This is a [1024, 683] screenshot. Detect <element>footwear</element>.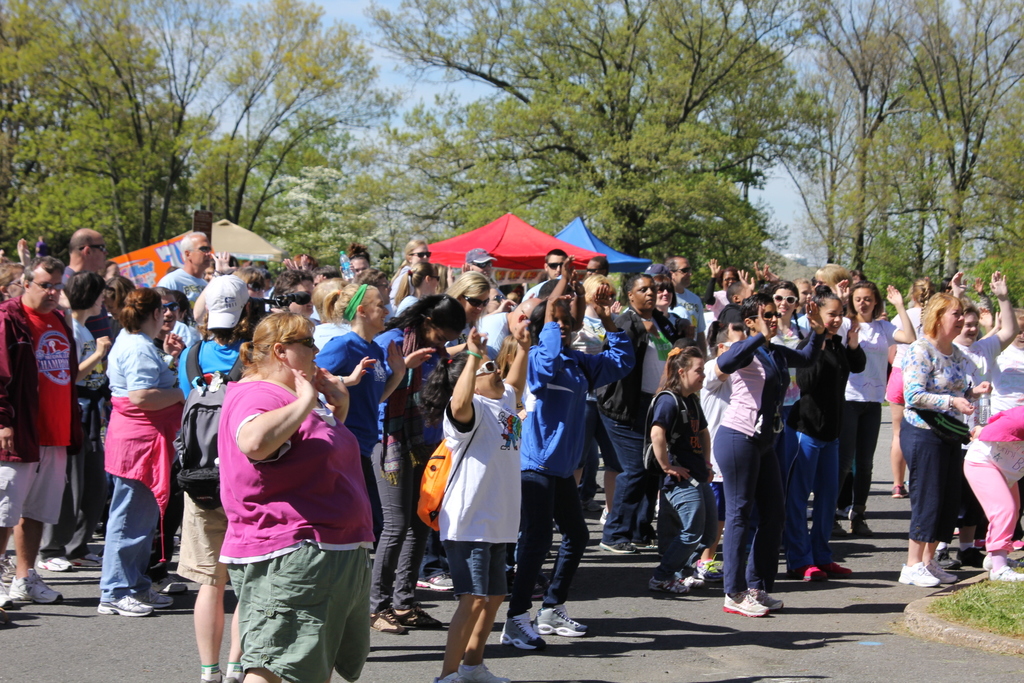
[953, 525, 957, 534].
